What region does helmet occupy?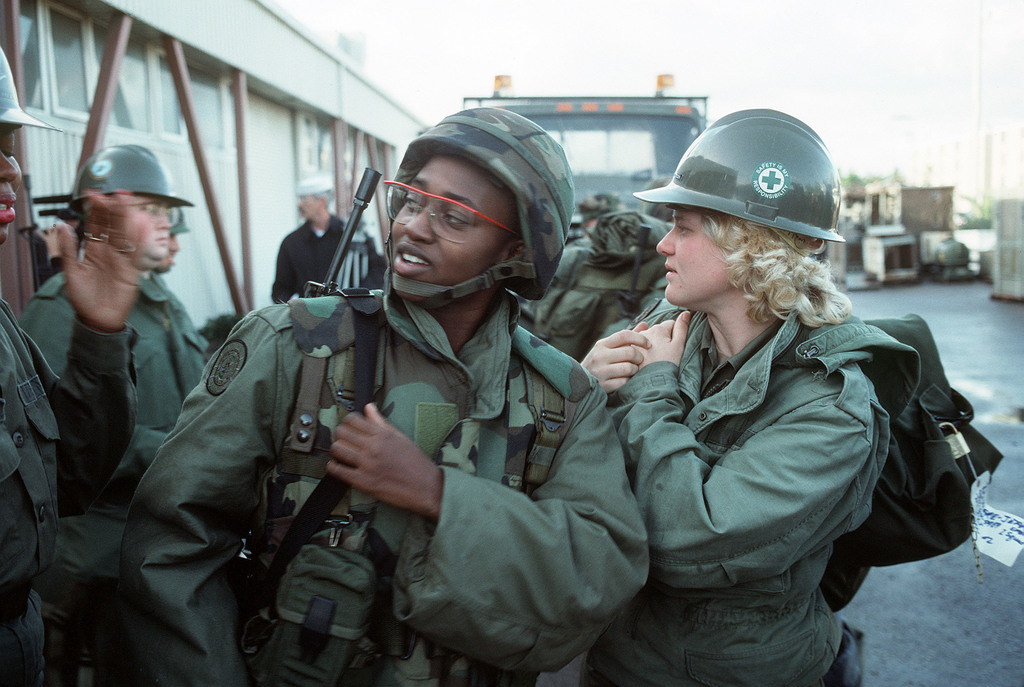
bbox=(636, 102, 842, 246).
